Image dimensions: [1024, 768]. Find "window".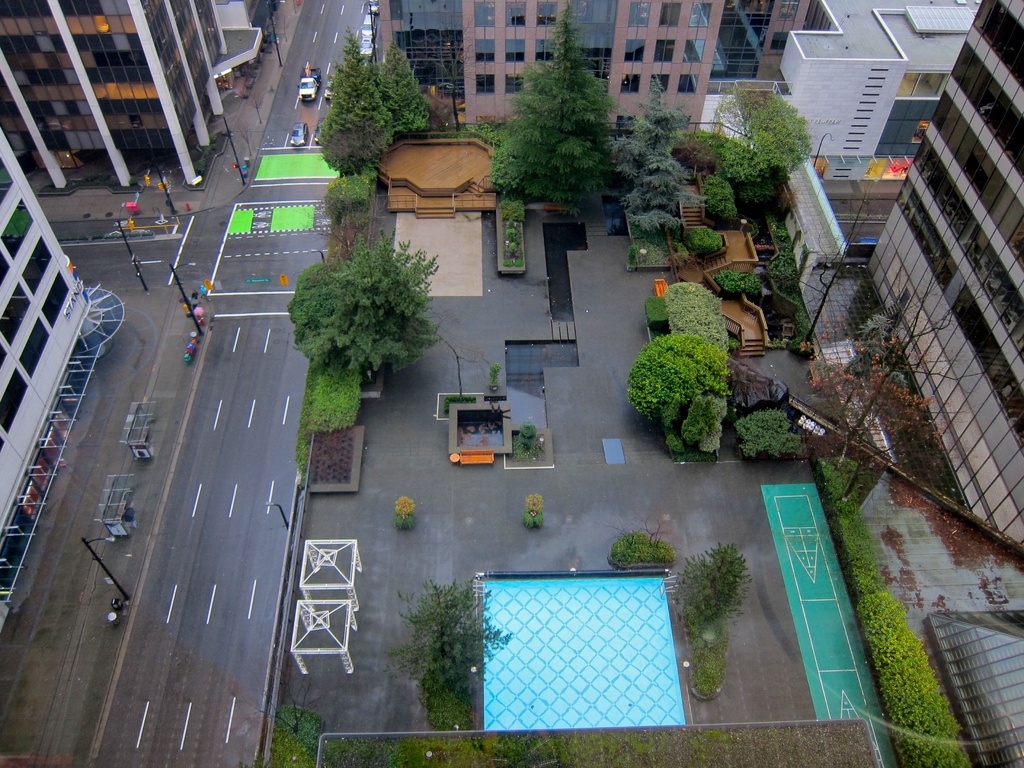
(662,0,682,28).
